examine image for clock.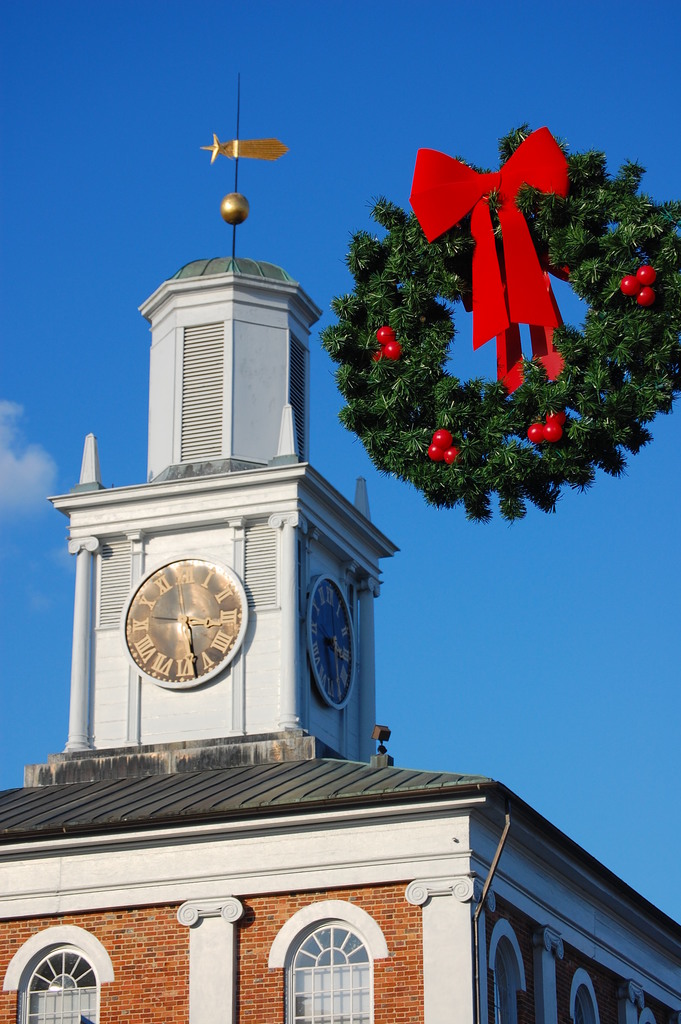
Examination result: locate(301, 573, 361, 705).
